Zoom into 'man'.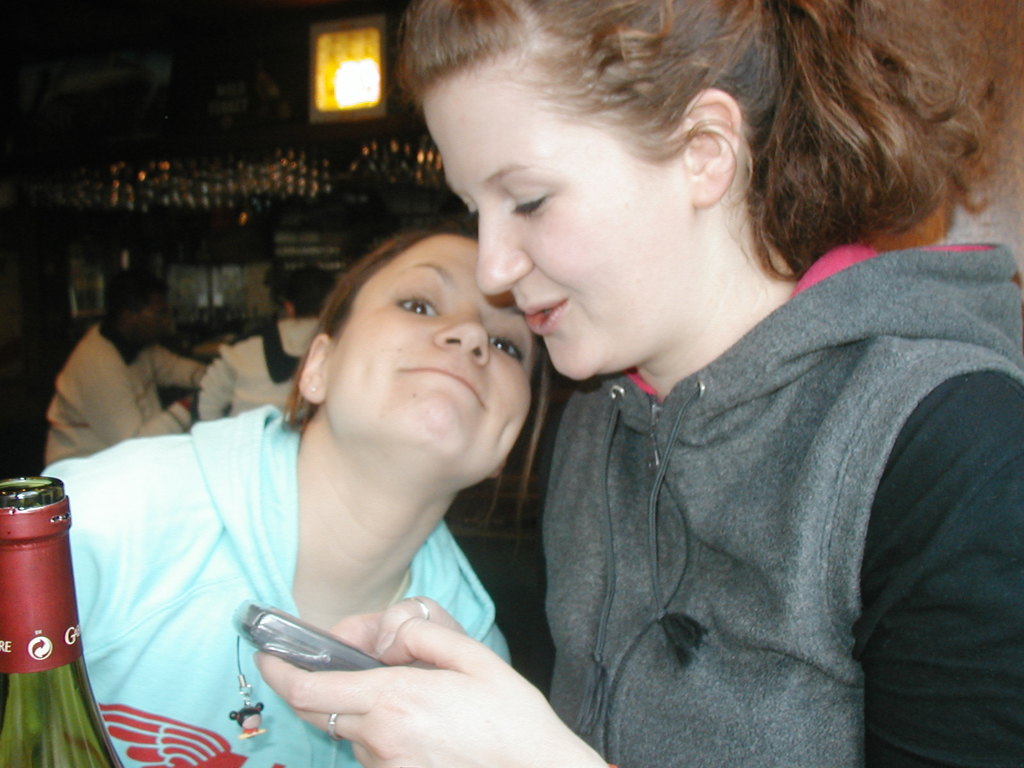
Zoom target: x1=196 y1=262 x2=330 y2=420.
